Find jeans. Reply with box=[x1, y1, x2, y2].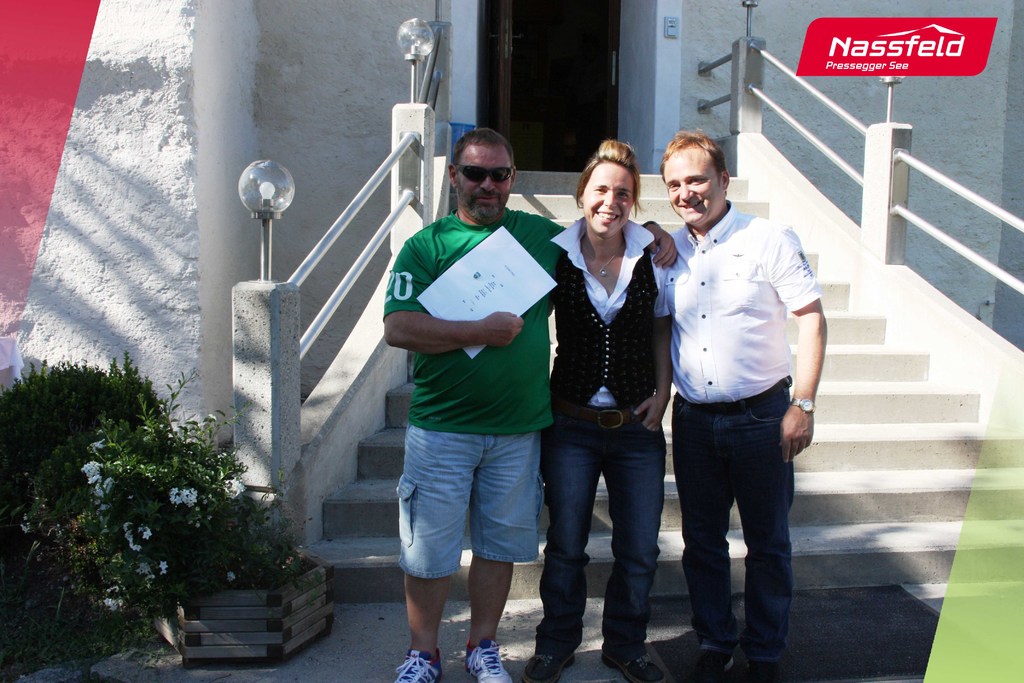
box=[665, 394, 805, 670].
